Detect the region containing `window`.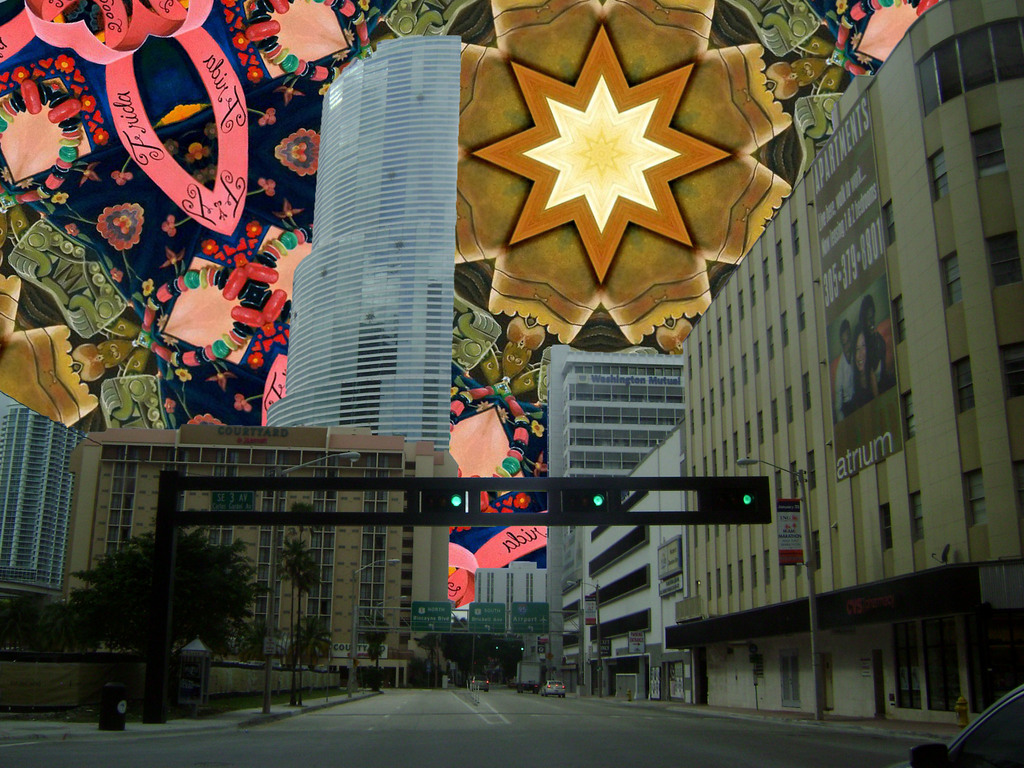
[806, 451, 816, 492].
